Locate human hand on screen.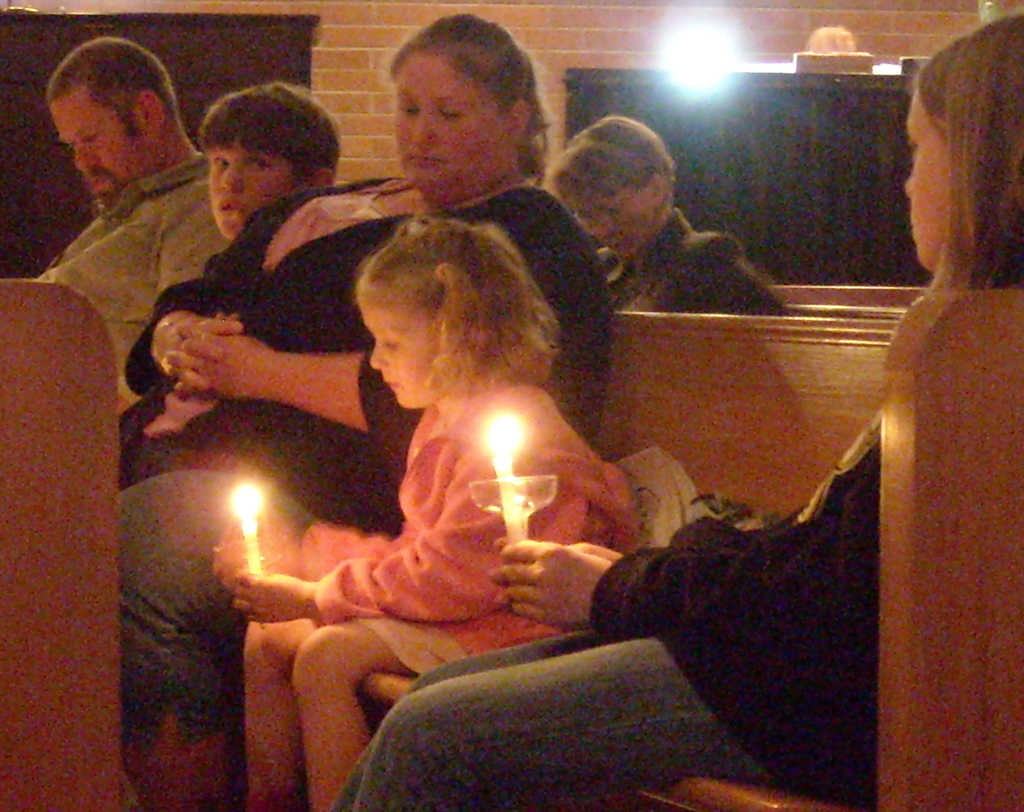
On screen at (154, 312, 246, 396).
